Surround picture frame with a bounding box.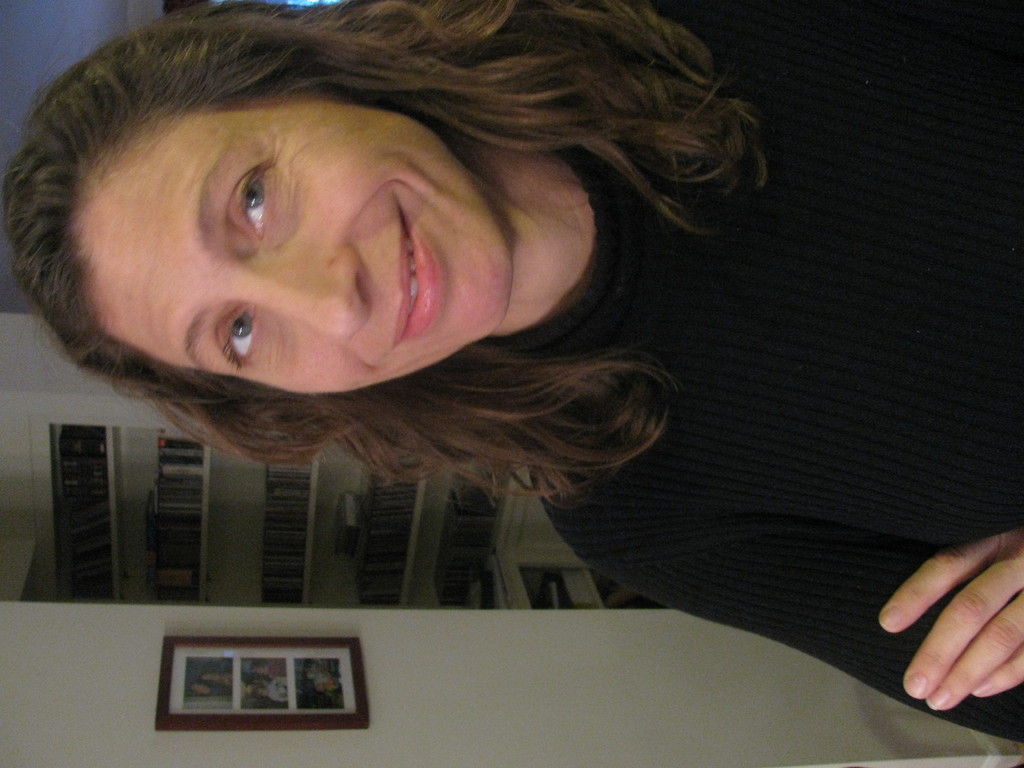
bbox=(152, 630, 371, 753).
